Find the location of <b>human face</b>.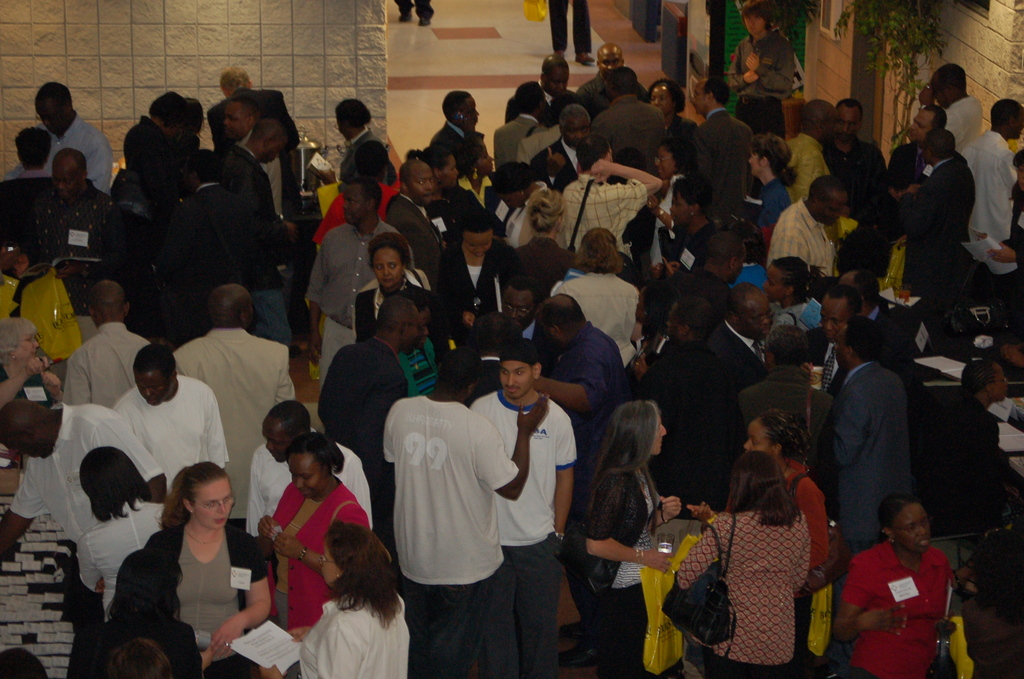
Location: 196, 482, 229, 527.
